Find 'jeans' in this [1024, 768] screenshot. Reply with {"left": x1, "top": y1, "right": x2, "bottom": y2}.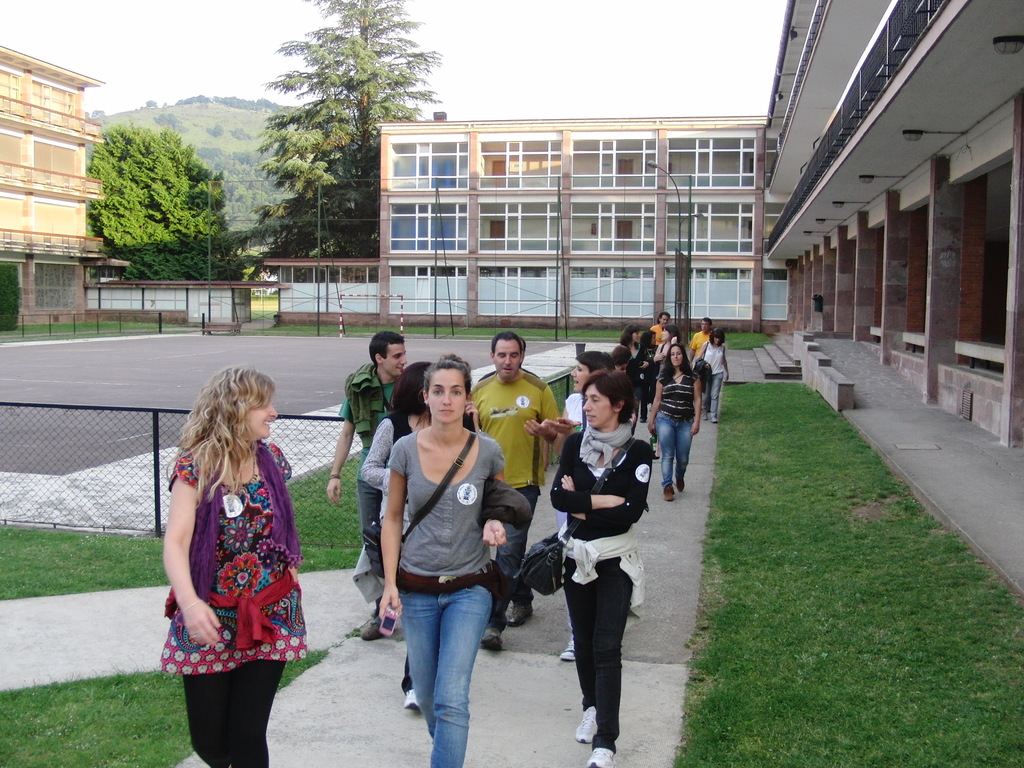
{"left": 567, "top": 560, "right": 641, "bottom": 753}.
